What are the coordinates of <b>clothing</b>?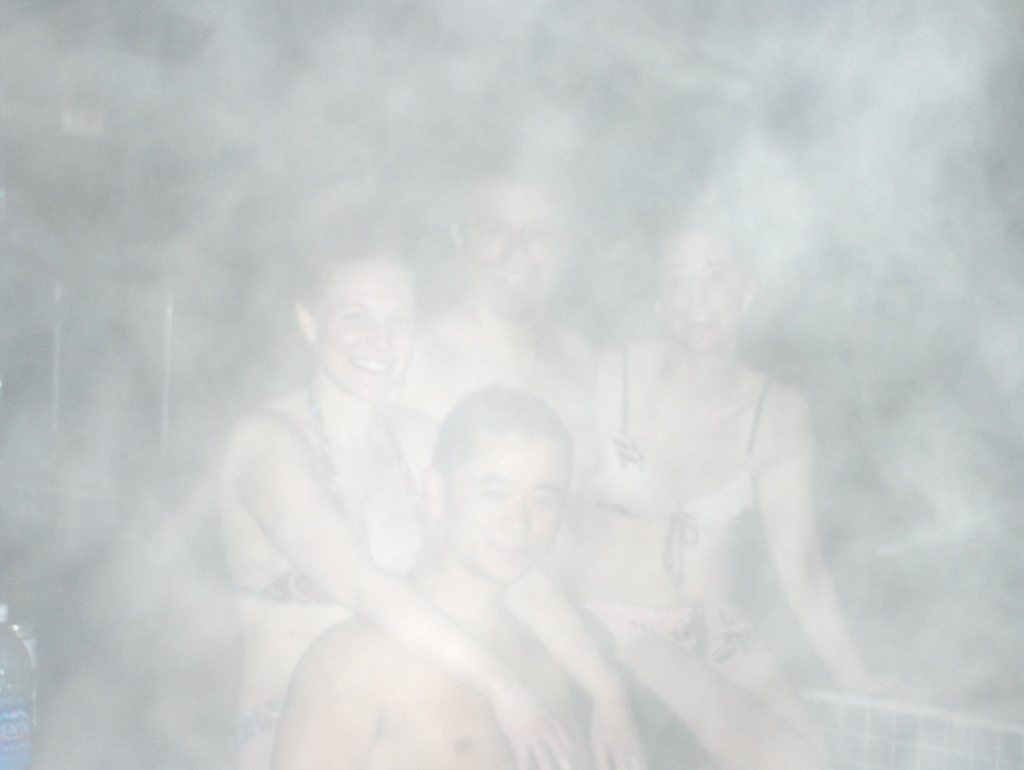
locate(561, 592, 762, 661).
